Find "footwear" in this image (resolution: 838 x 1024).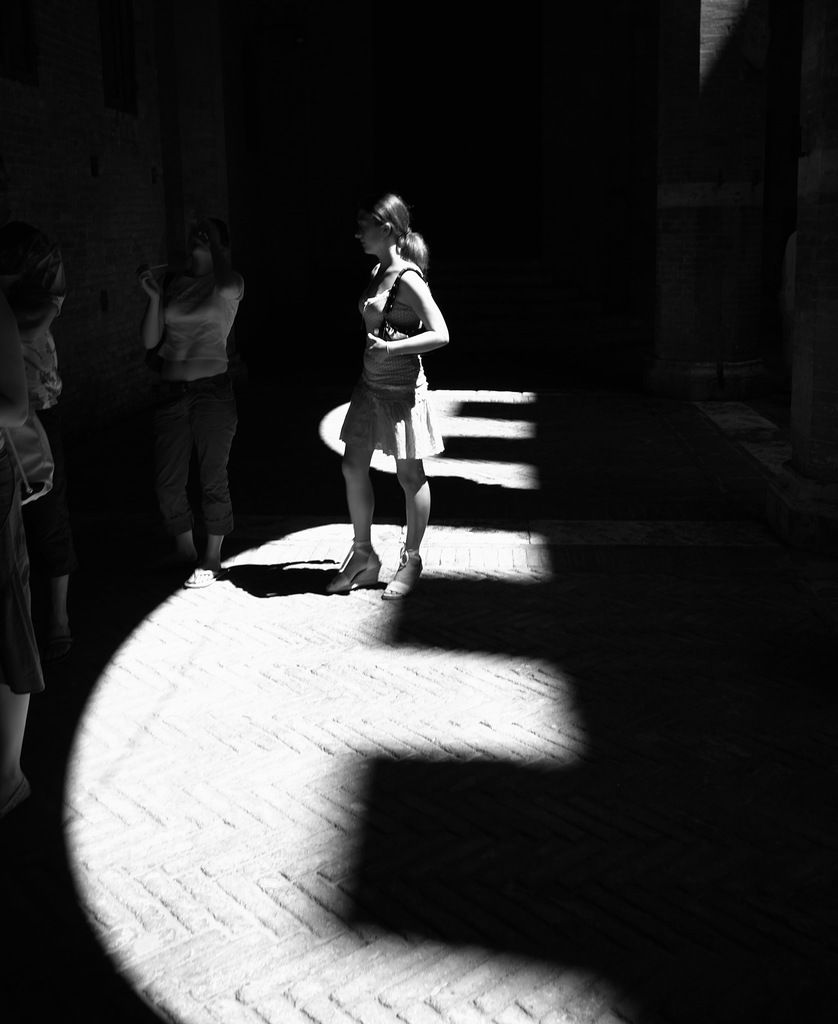
left=318, top=531, right=384, bottom=598.
